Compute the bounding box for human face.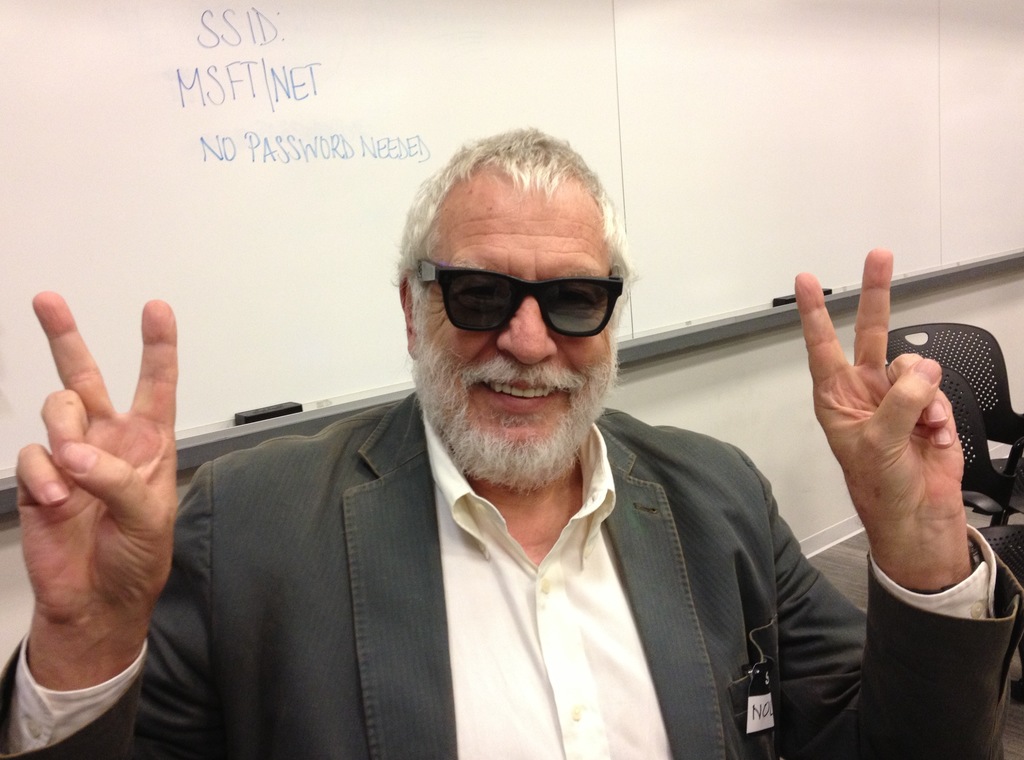
(left=419, top=172, right=614, bottom=452).
